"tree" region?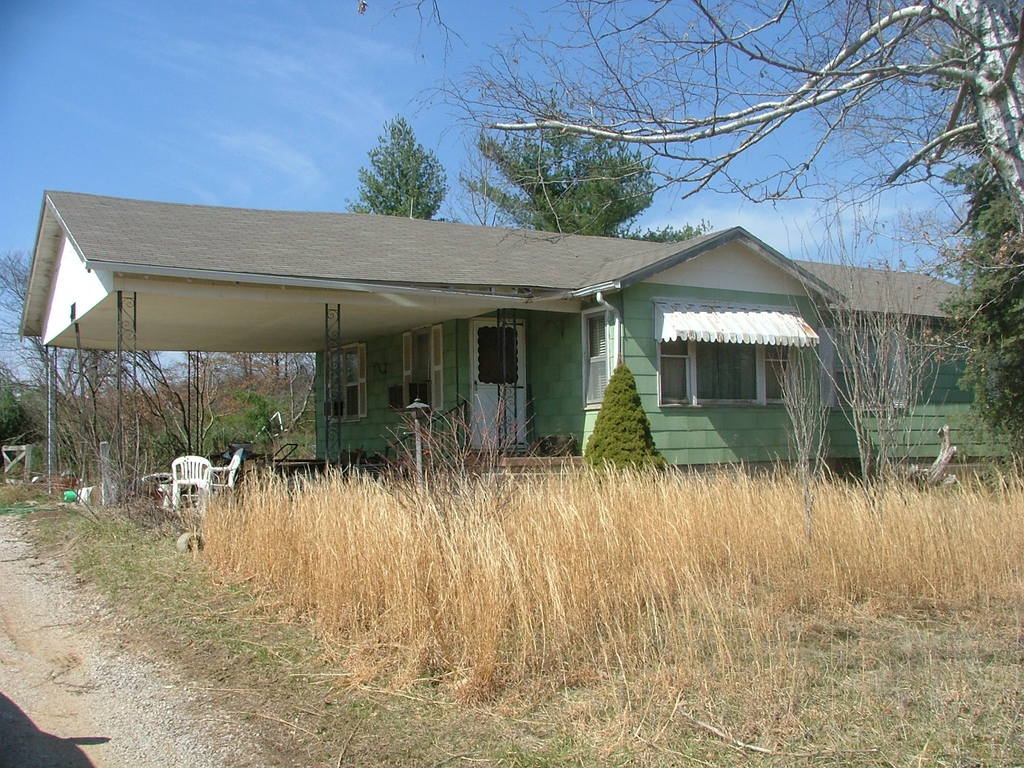
{"x1": 366, "y1": 0, "x2": 1023, "y2": 238}
